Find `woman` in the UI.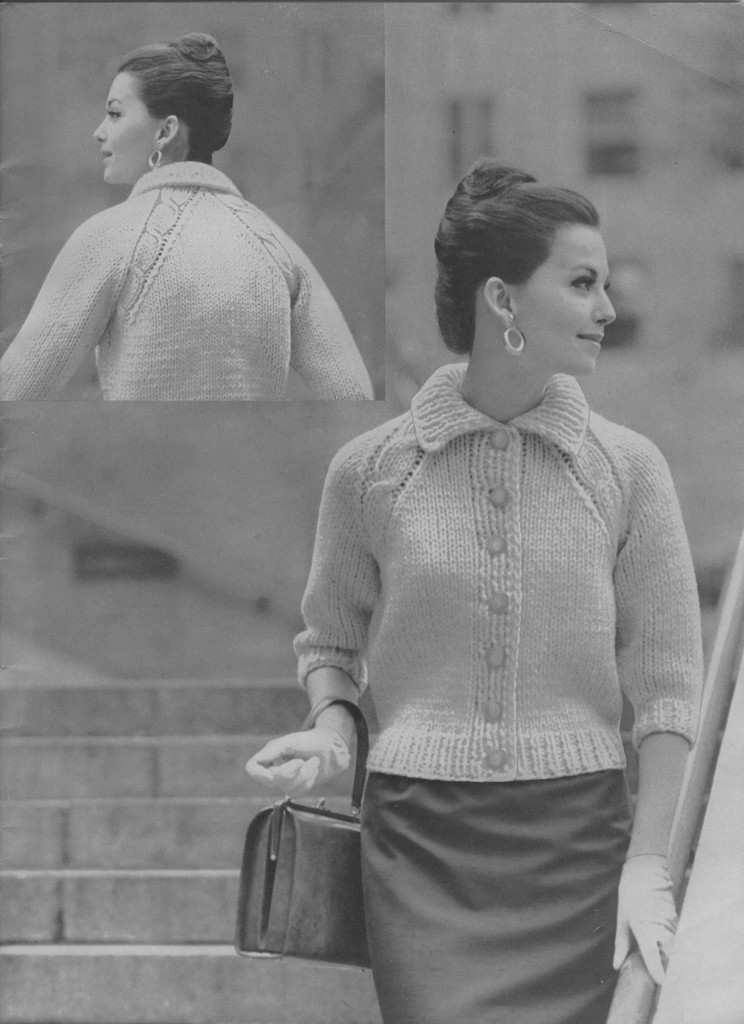
UI element at [left=0, top=33, right=378, bottom=406].
